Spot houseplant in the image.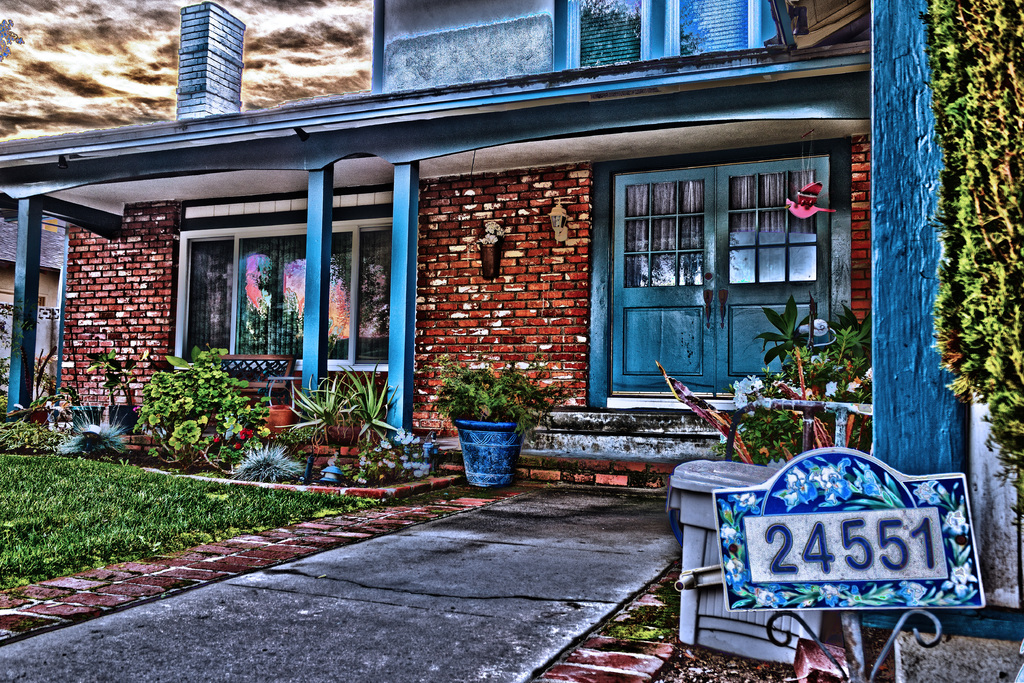
houseplant found at <box>422,359,575,486</box>.
